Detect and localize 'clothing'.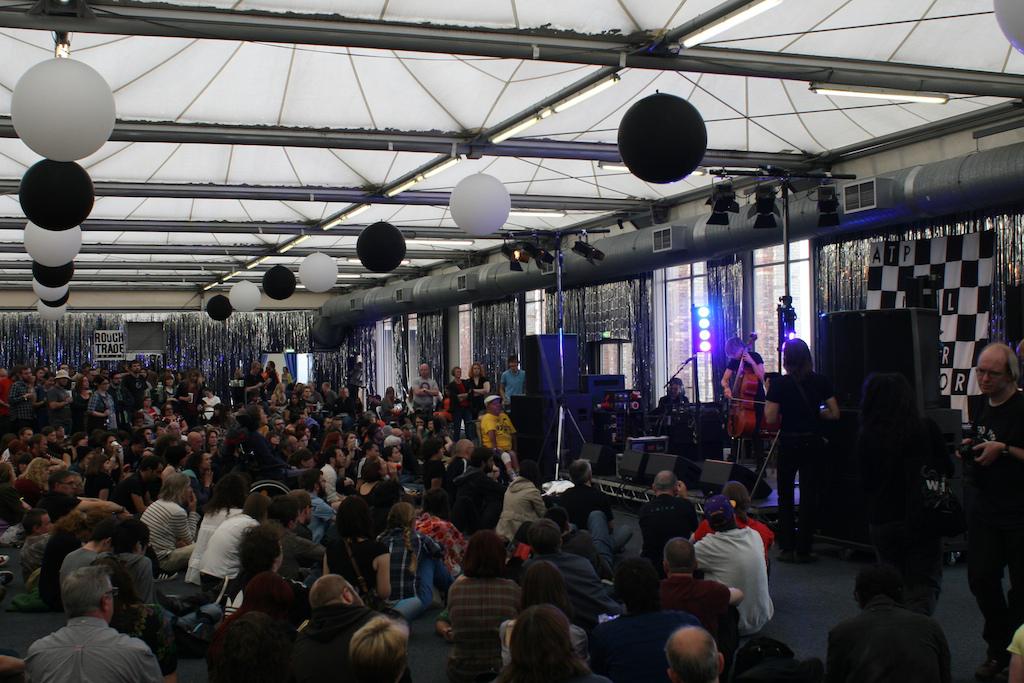
Localized at (140, 493, 196, 573).
